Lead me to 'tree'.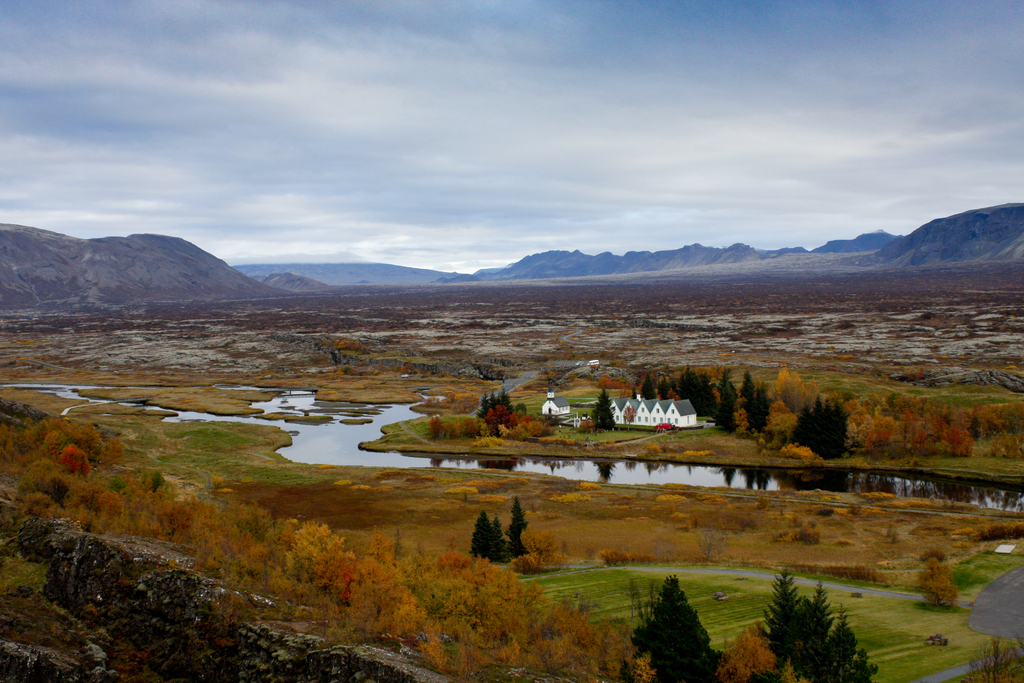
Lead to crop(483, 390, 519, 413).
